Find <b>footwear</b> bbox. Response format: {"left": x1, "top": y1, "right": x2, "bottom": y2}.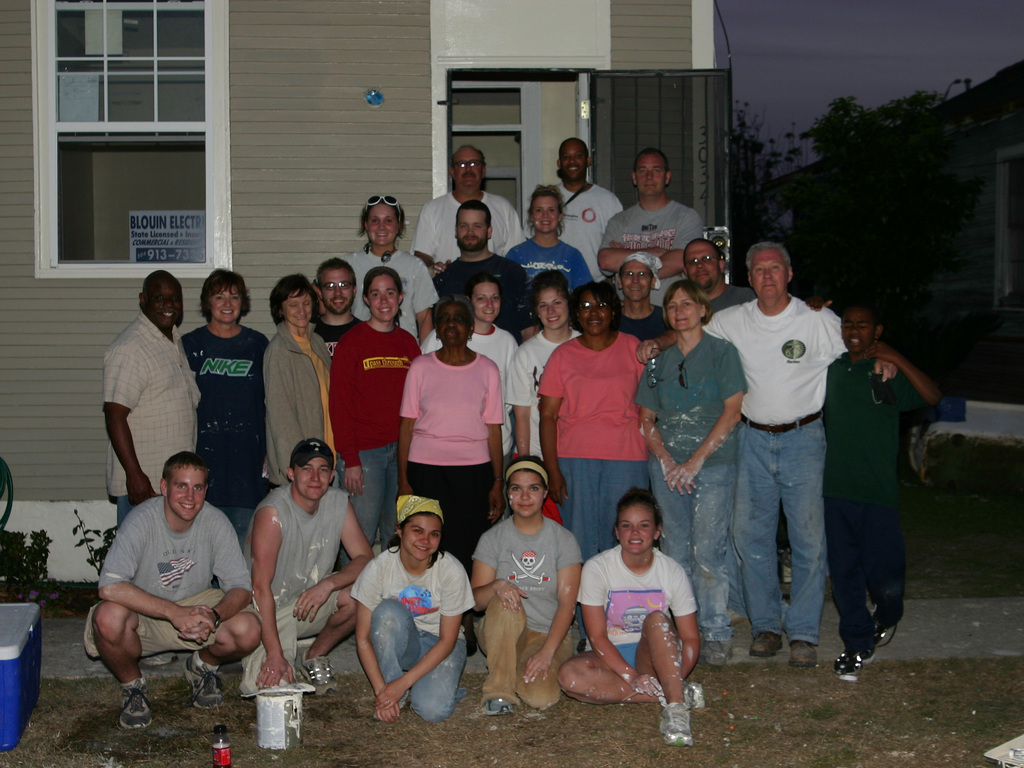
{"left": 745, "top": 637, "right": 780, "bottom": 658}.
